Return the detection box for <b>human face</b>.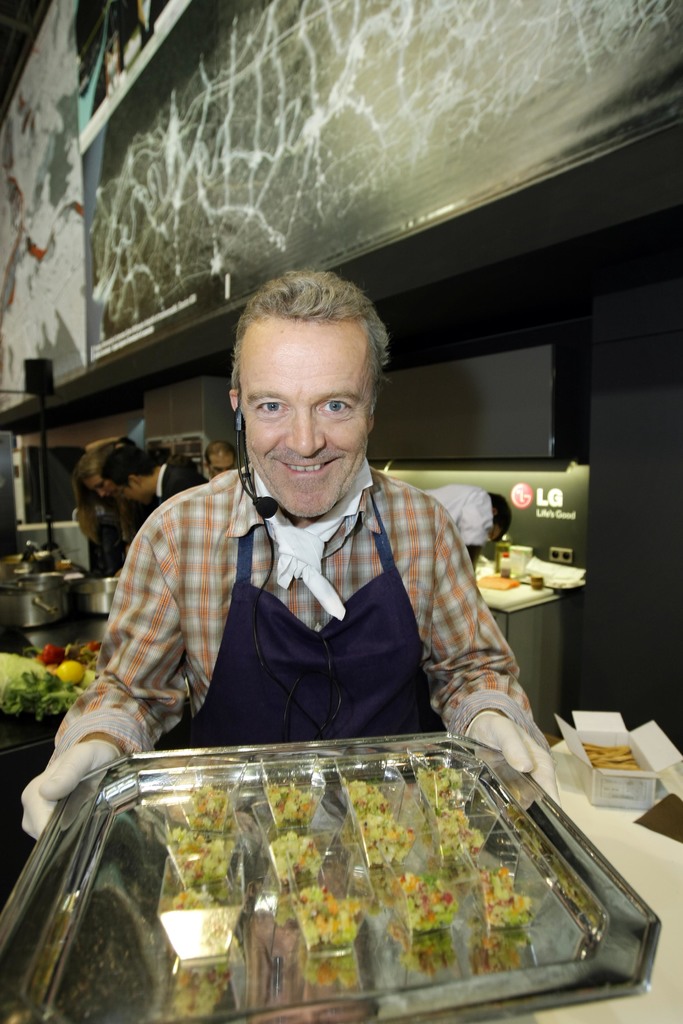
region(88, 473, 113, 494).
